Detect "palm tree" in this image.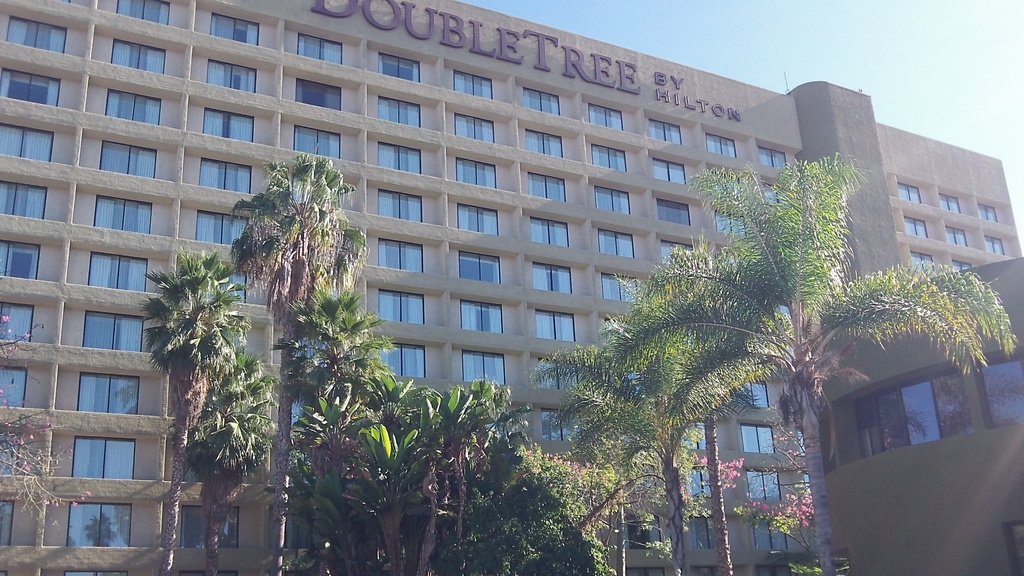
Detection: {"left": 150, "top": 254, "right": 250, "bottom": 545}.
